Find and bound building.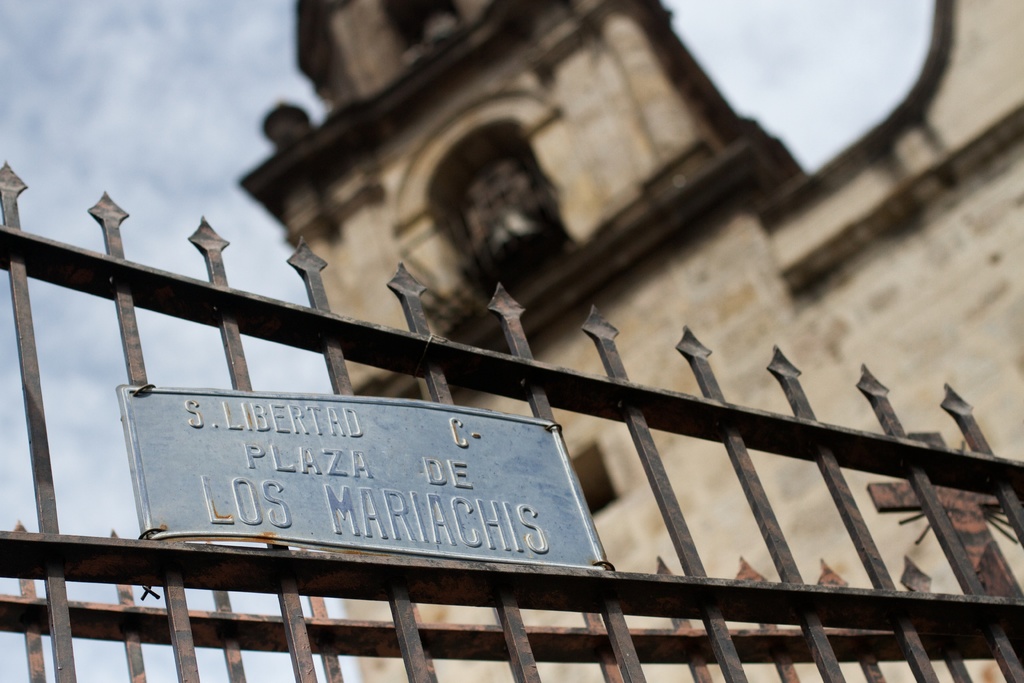
Bound: select_region(237, 0, 1023, 682).
